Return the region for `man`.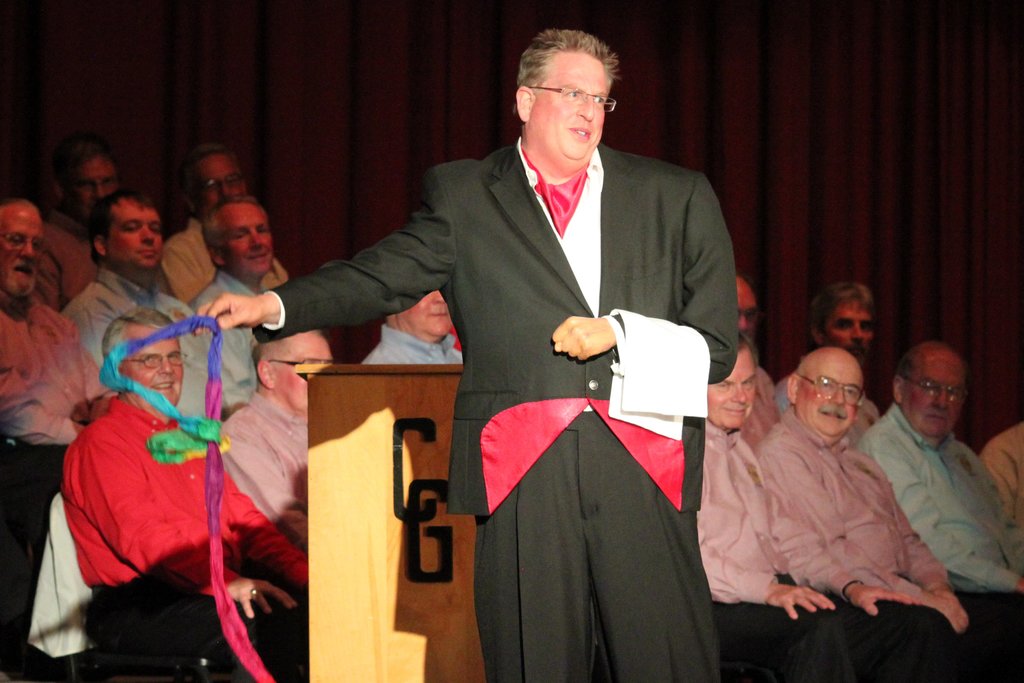
region(179, 186, 313, 428).
